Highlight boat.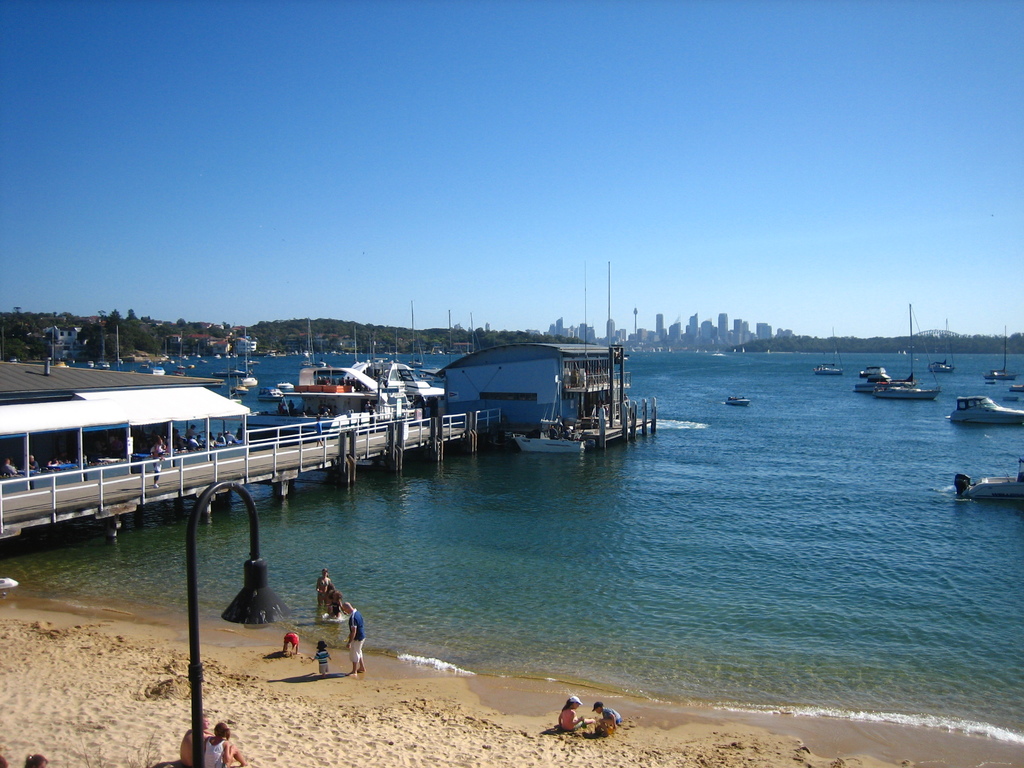
Highlighted region: l=811, t=326, r=844, b=376.
